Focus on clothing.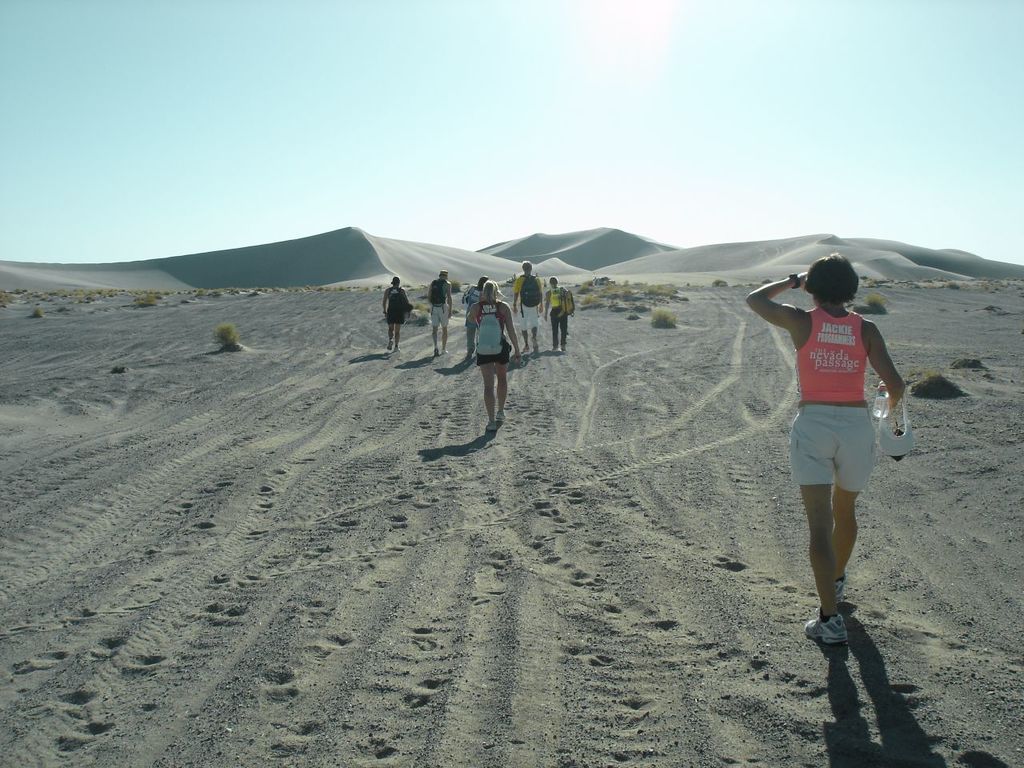
Focused at [782,260,910,516].
